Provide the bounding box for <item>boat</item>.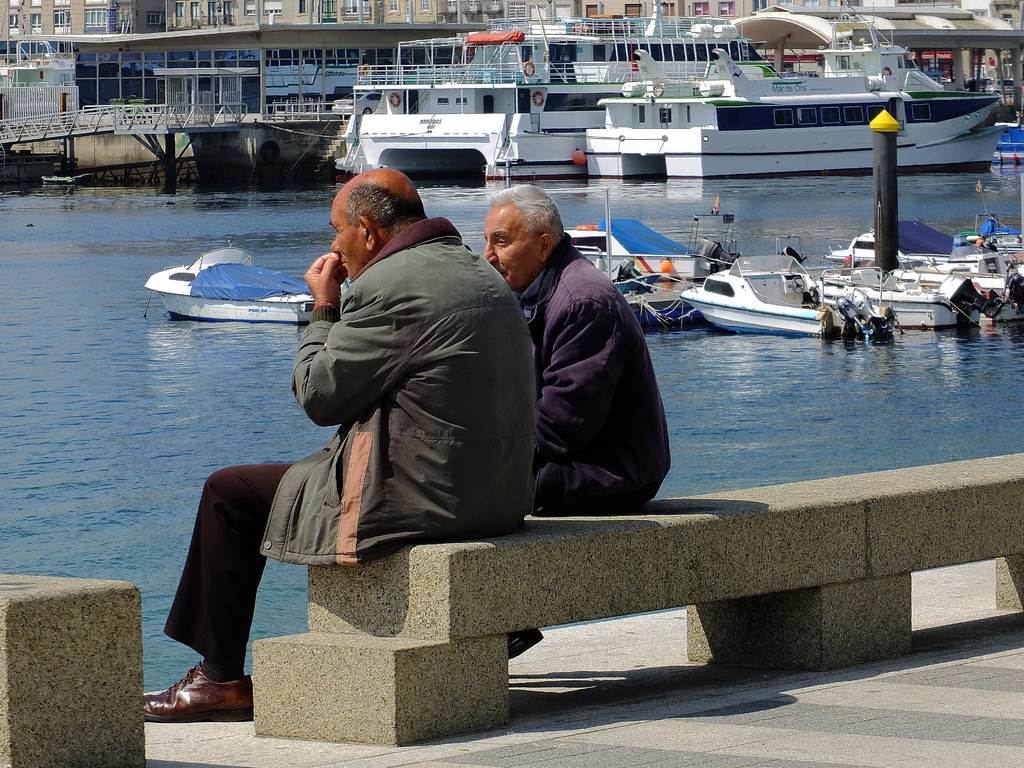
[left=335, top=0, right=787, bottom=183].
